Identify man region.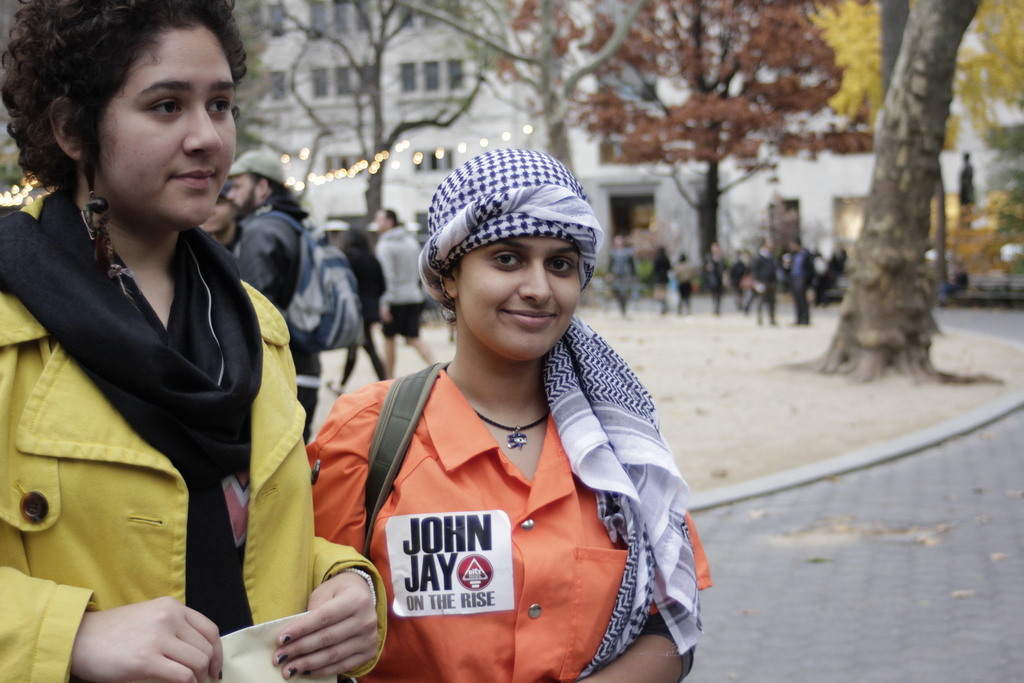
Region: (left=748, top=243, right=774, bottom=320).
